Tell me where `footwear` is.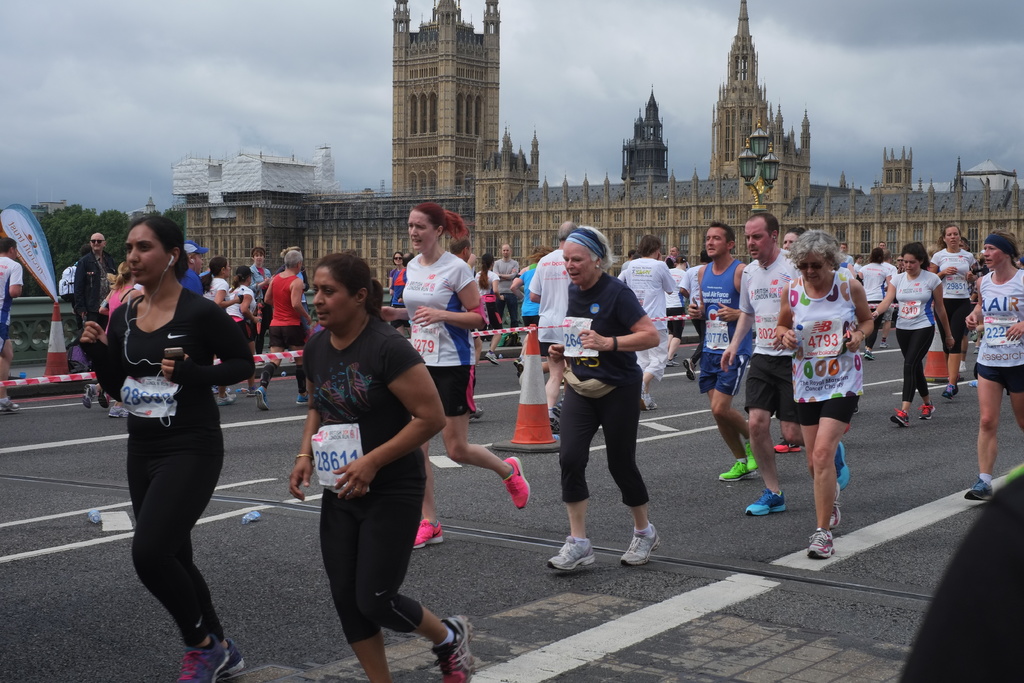
`footwear` is at [218,646,246,678].
